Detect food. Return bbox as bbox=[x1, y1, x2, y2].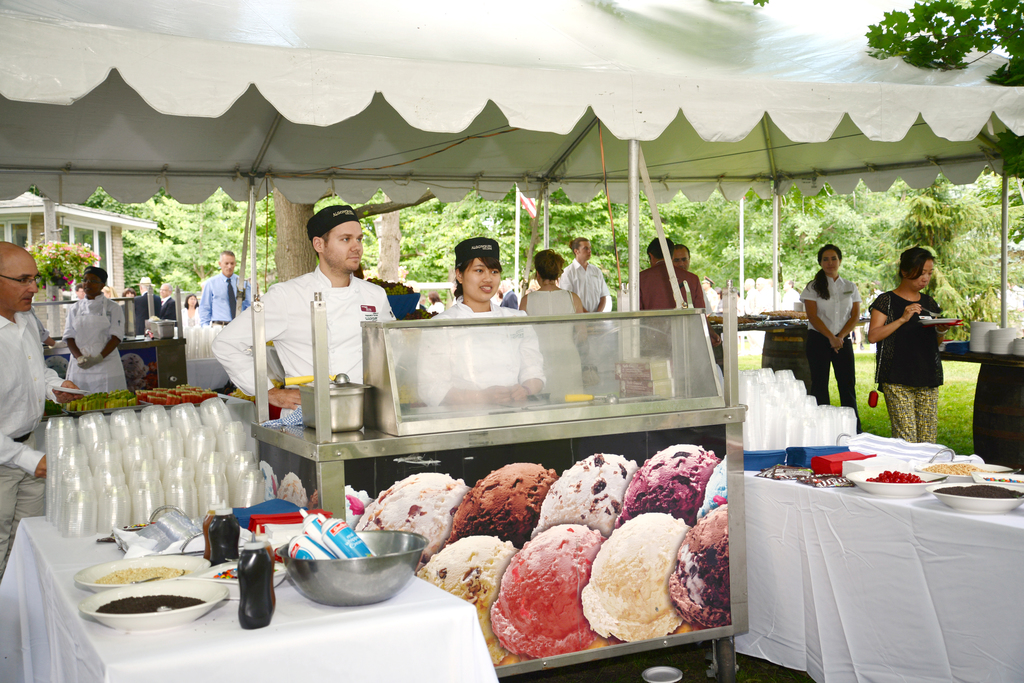
bbox=[920, 462, 987, 476].
